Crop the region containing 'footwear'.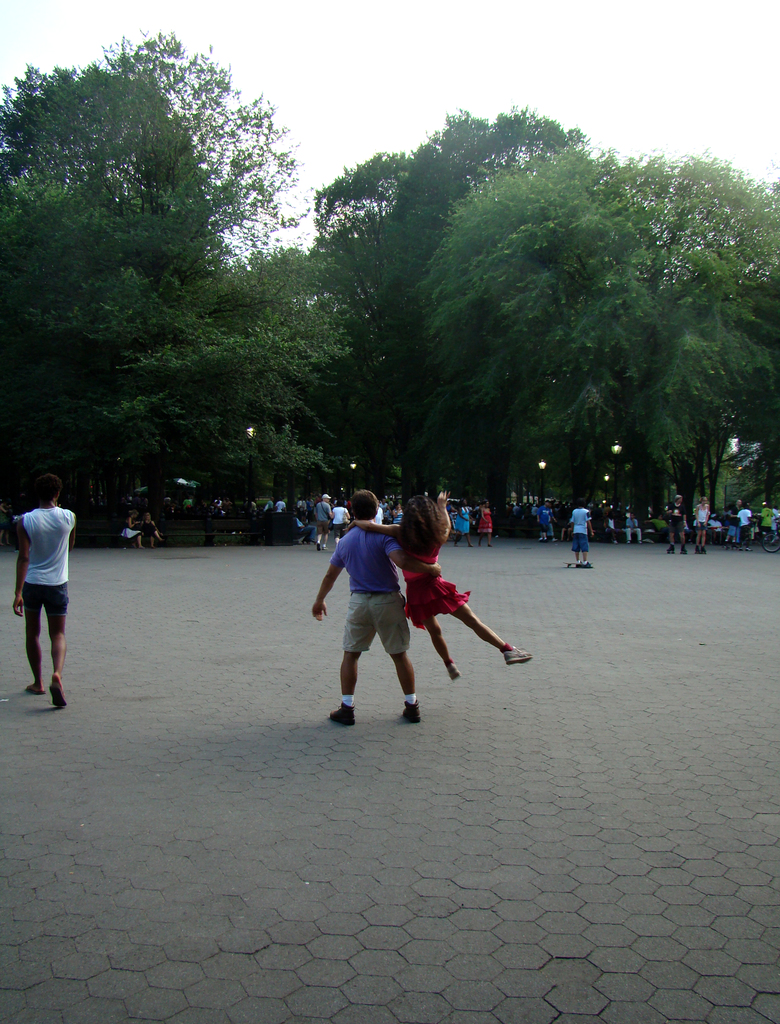
Crop region: Rect(745, 544, 752, 551).
